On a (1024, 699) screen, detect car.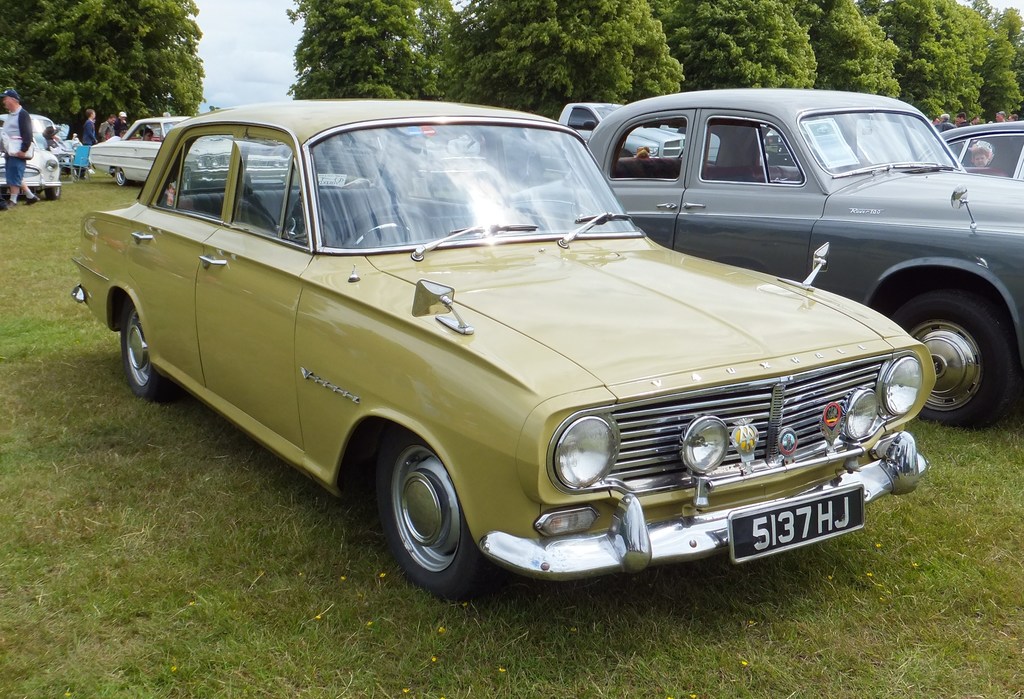
(91, 117, 285, 197).
